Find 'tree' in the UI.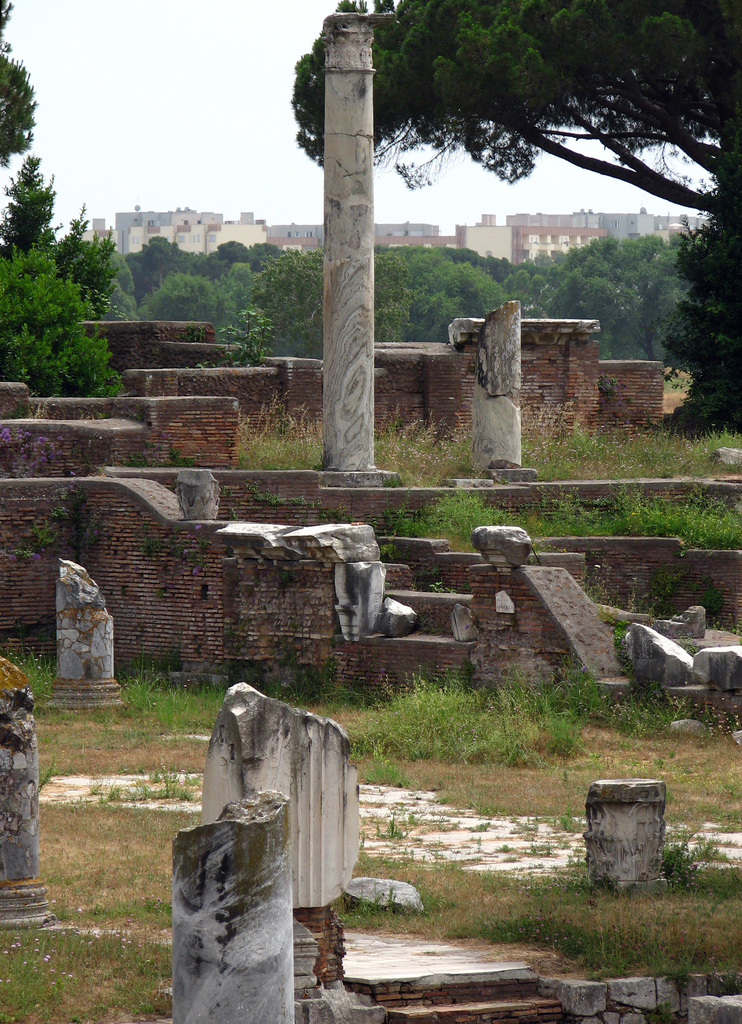
UI element at locate(362, 239, 436, 335).
